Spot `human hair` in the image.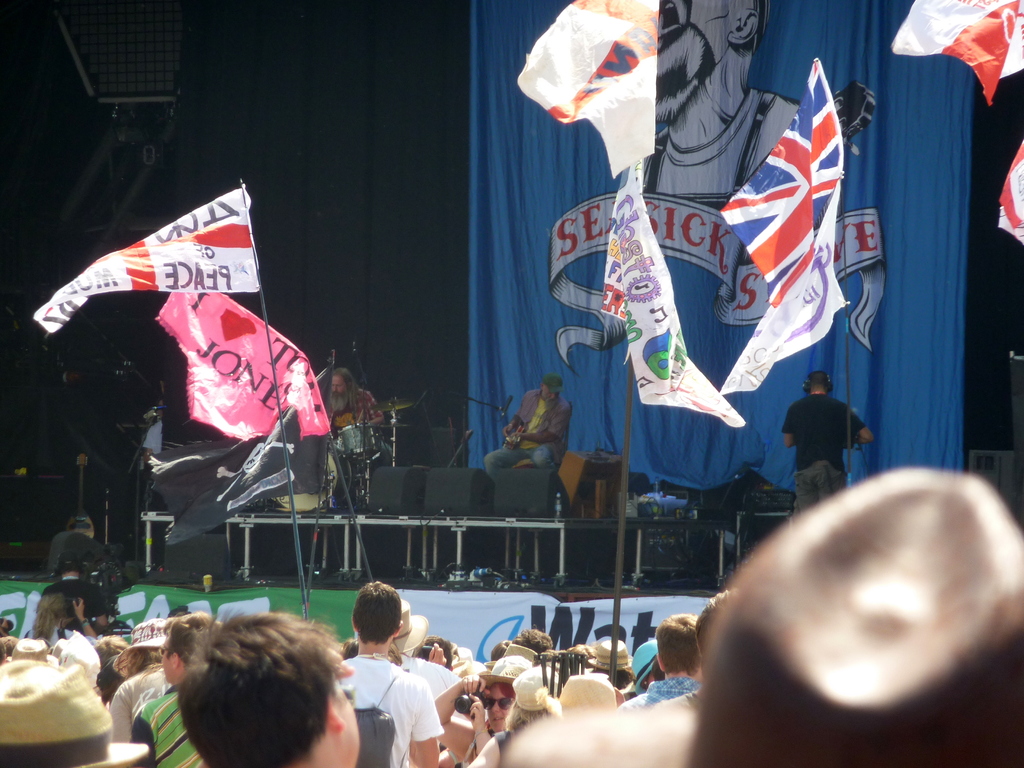
`human hair` found at 122,643,160,678.
